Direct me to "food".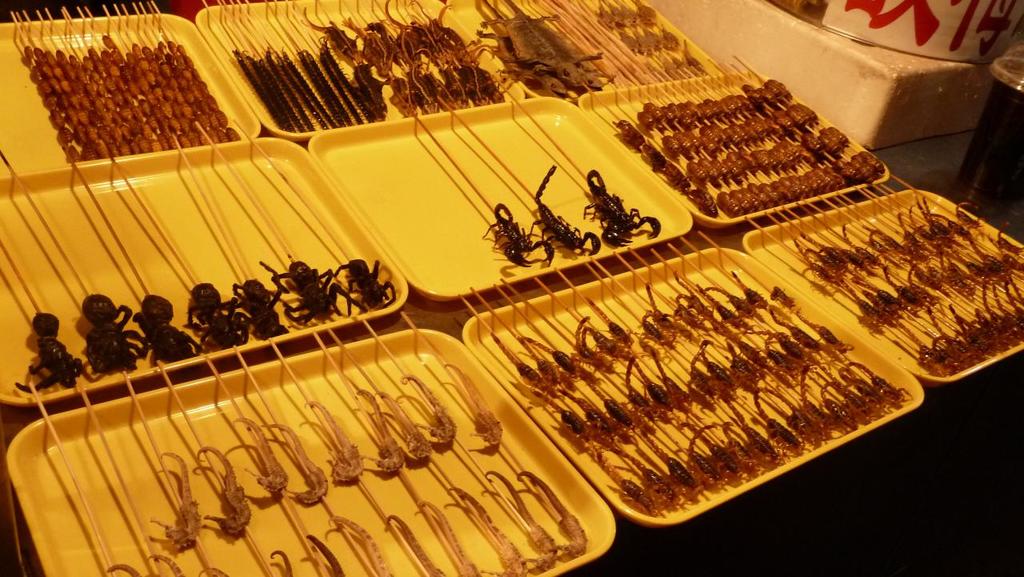
Direction: select_region(233, 0, 503, 136).
